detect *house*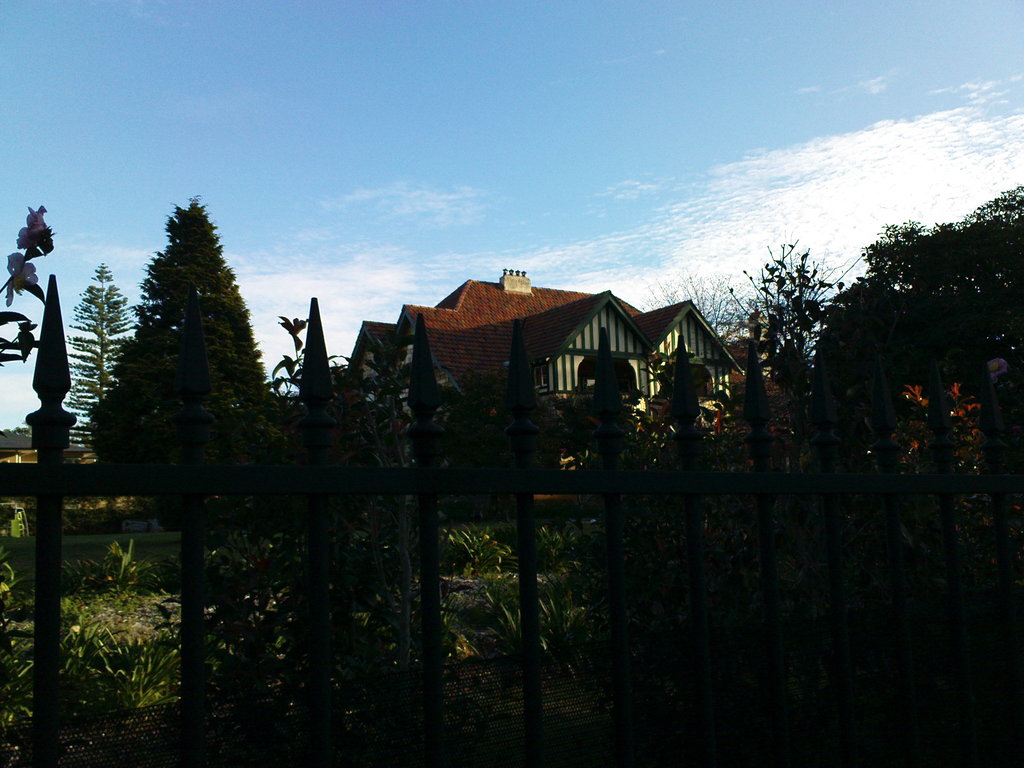
(left=321, top=259, right=746, bottom=438)
